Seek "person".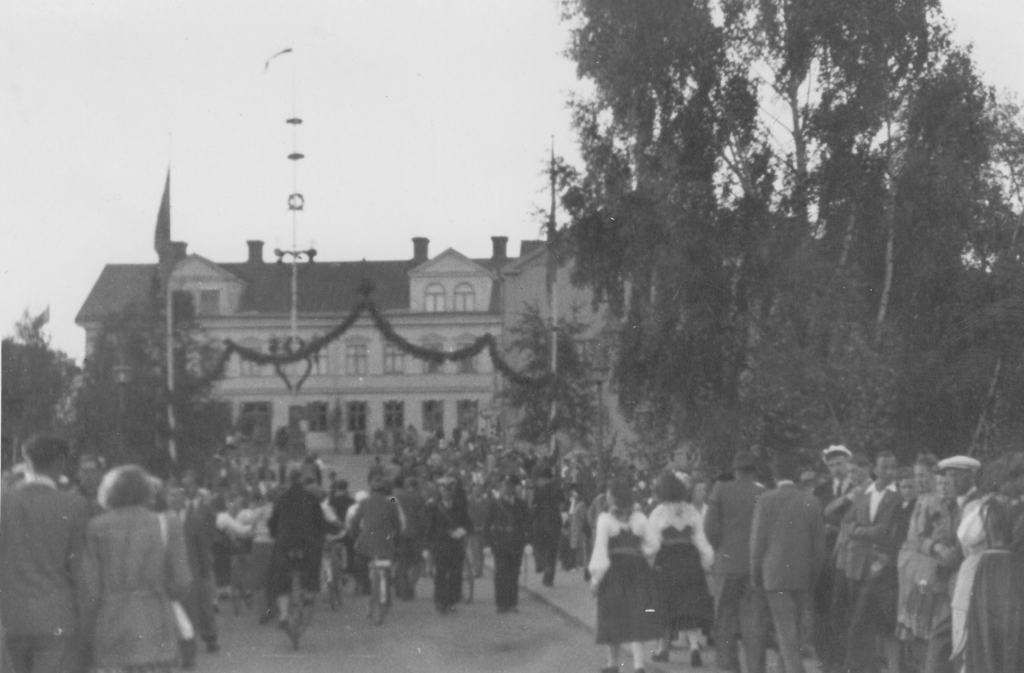
locate(641, 473, 710, 667).
